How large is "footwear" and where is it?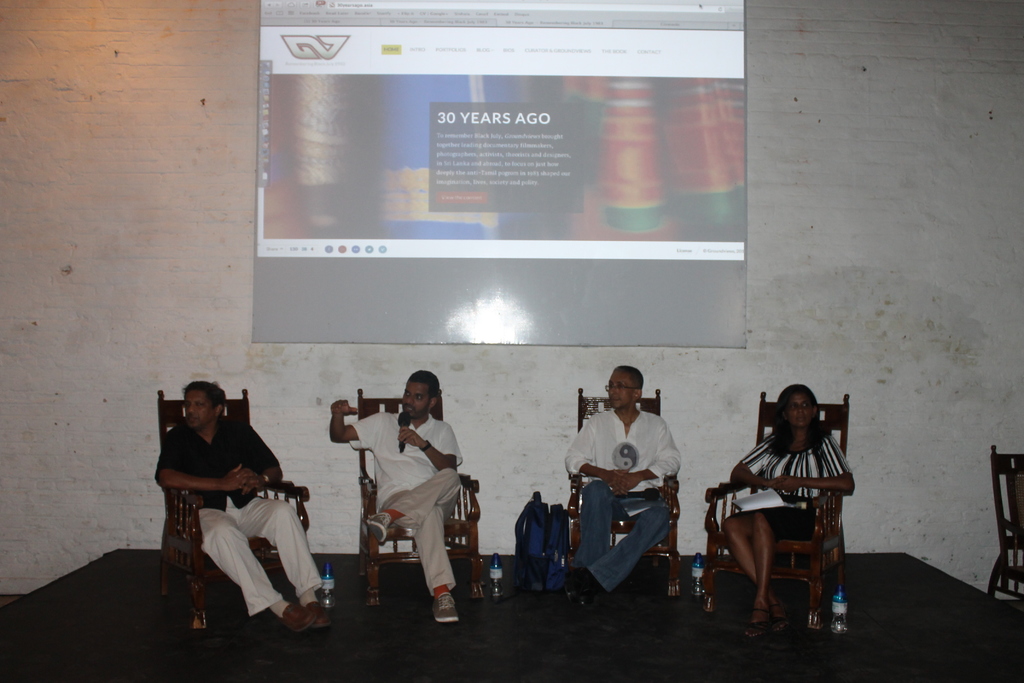
Bounding box: select_region(575, 590, 594, 611).
